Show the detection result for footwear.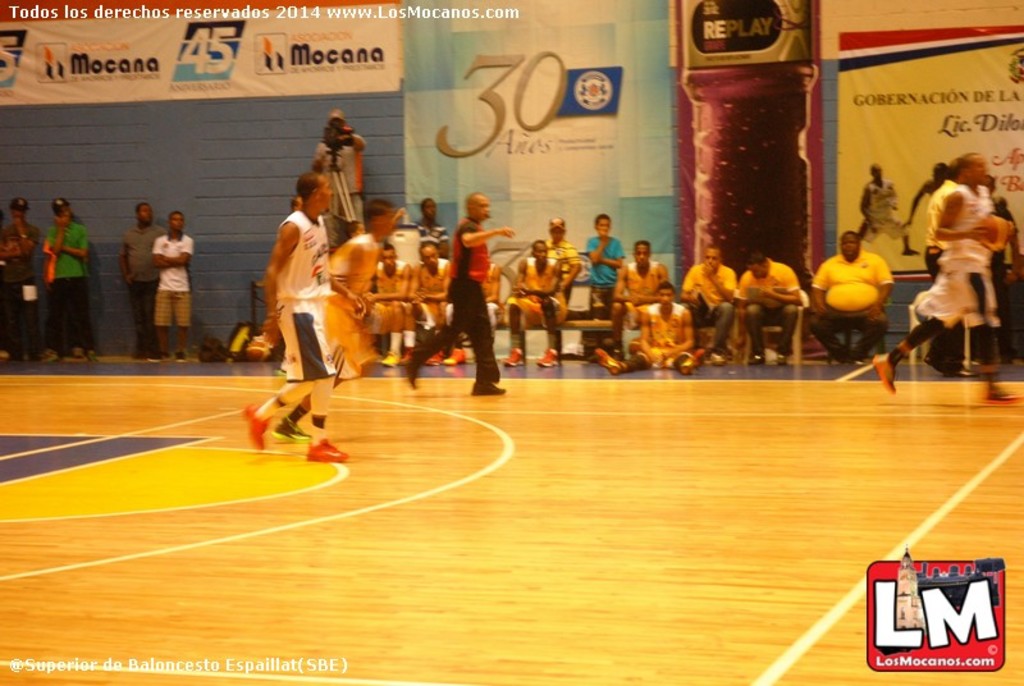
bbox=(470, 383, 506, 394).
